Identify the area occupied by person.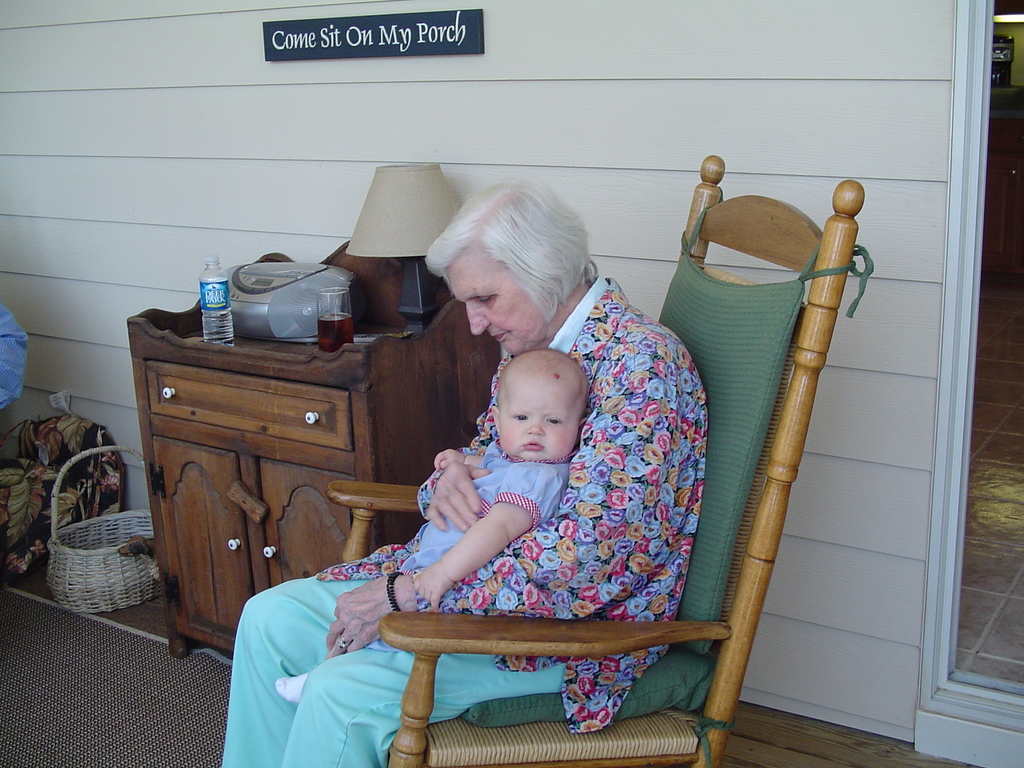
Area: 271/347/591/699.
